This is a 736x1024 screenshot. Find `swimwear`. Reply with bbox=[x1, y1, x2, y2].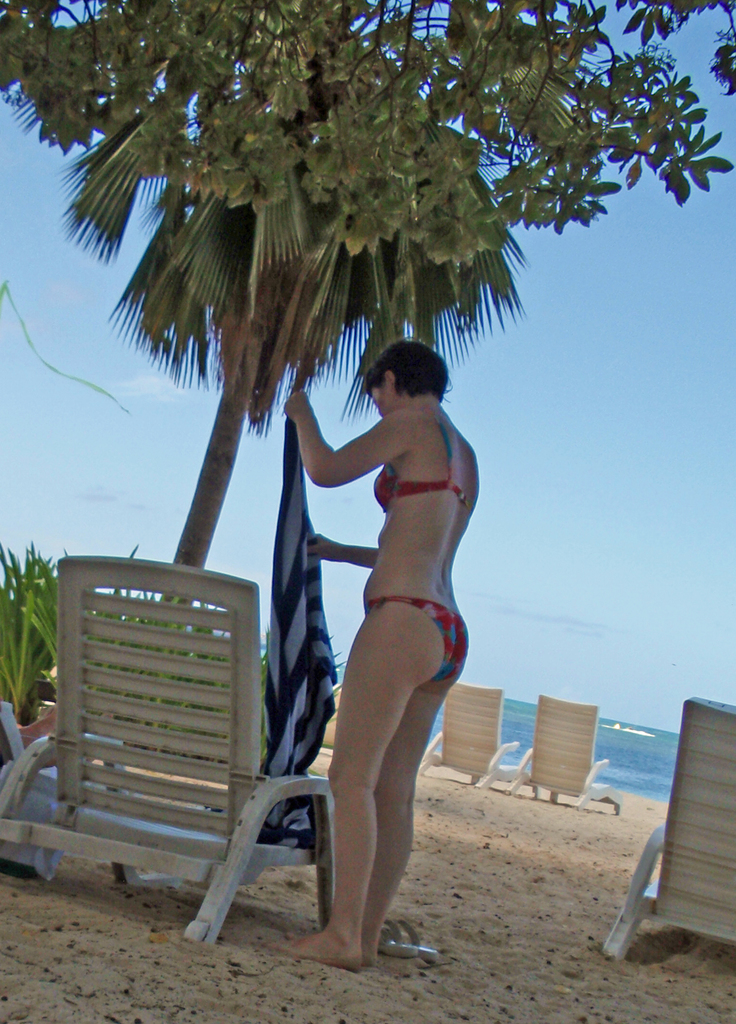
bbox=[365, 598, 469, 680].
